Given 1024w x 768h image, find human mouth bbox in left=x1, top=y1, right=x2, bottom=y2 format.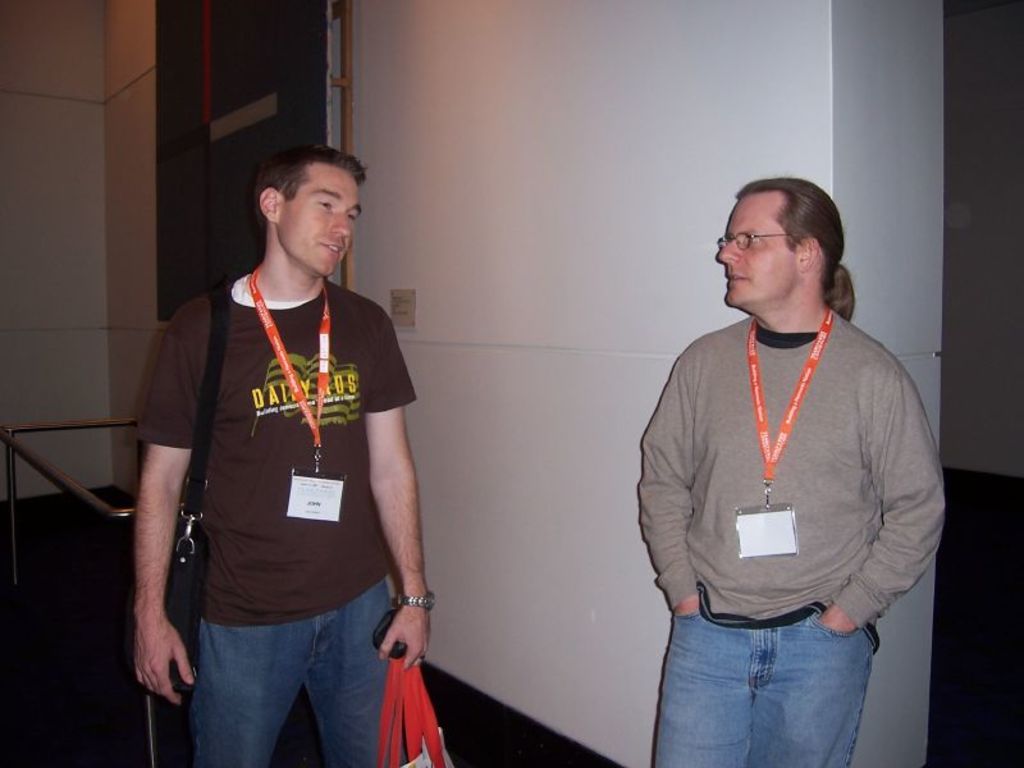
left=323, top=242, right=348, bottom=259.
